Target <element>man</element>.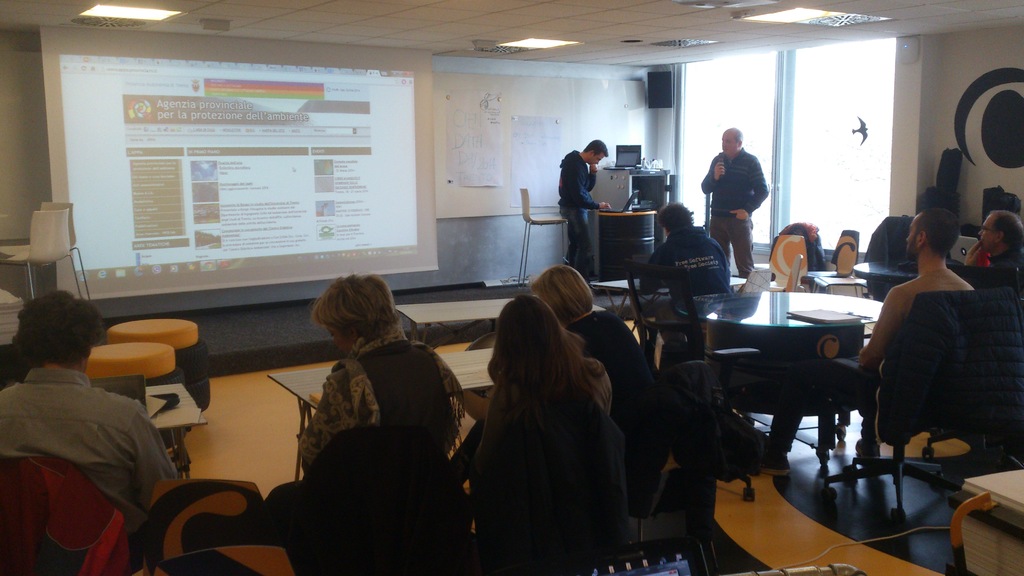
Target region: x1=963 y1=207 x2=1023 y2=275.
